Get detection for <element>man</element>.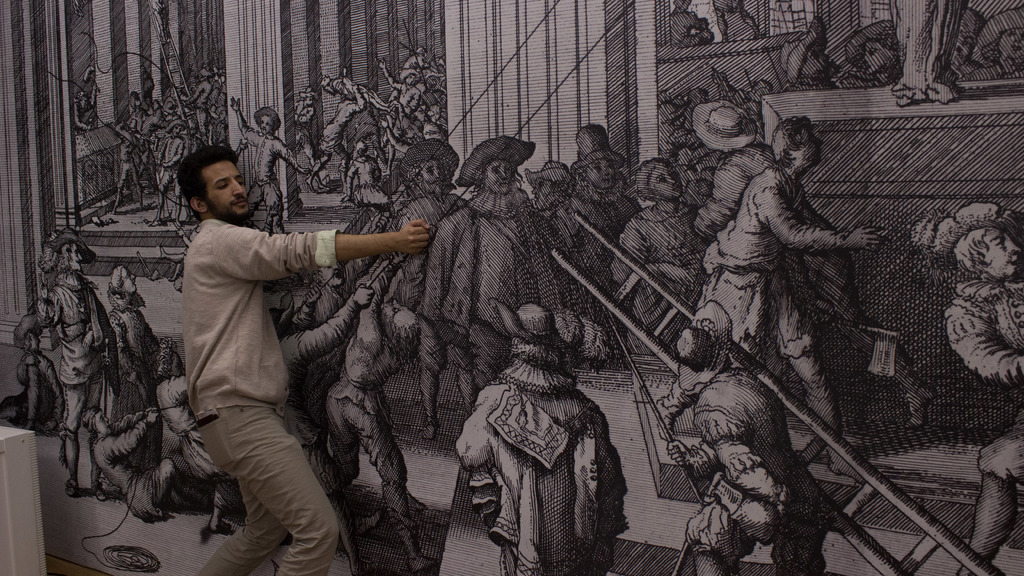
Detection: [698, 113, 890, 474].
